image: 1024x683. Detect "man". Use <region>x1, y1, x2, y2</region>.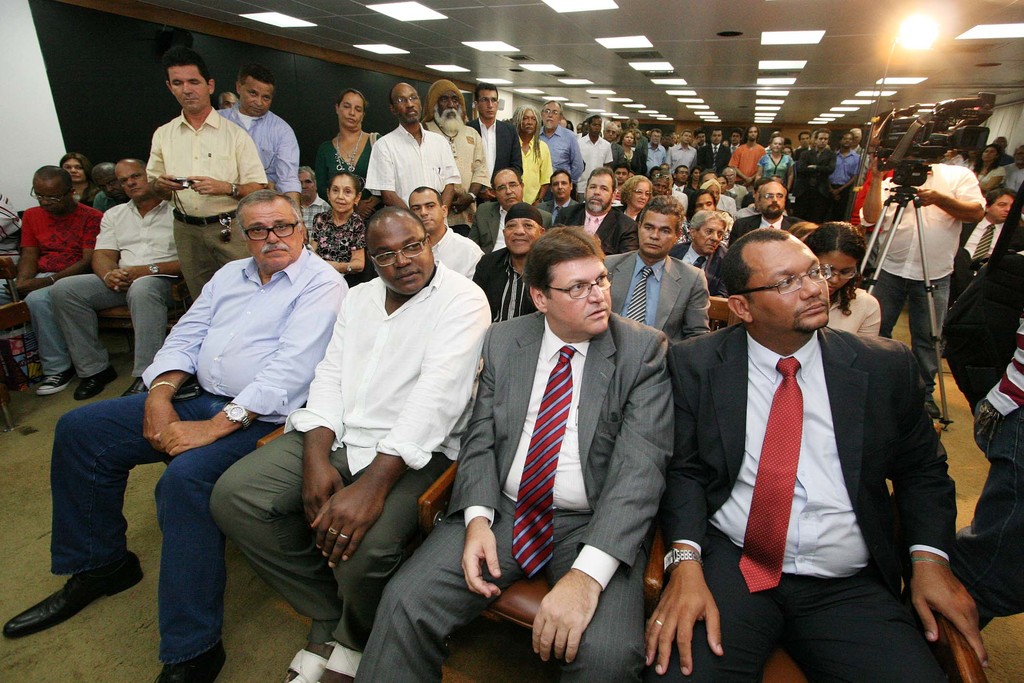
<region>826, 133, 858, 217</region>.
